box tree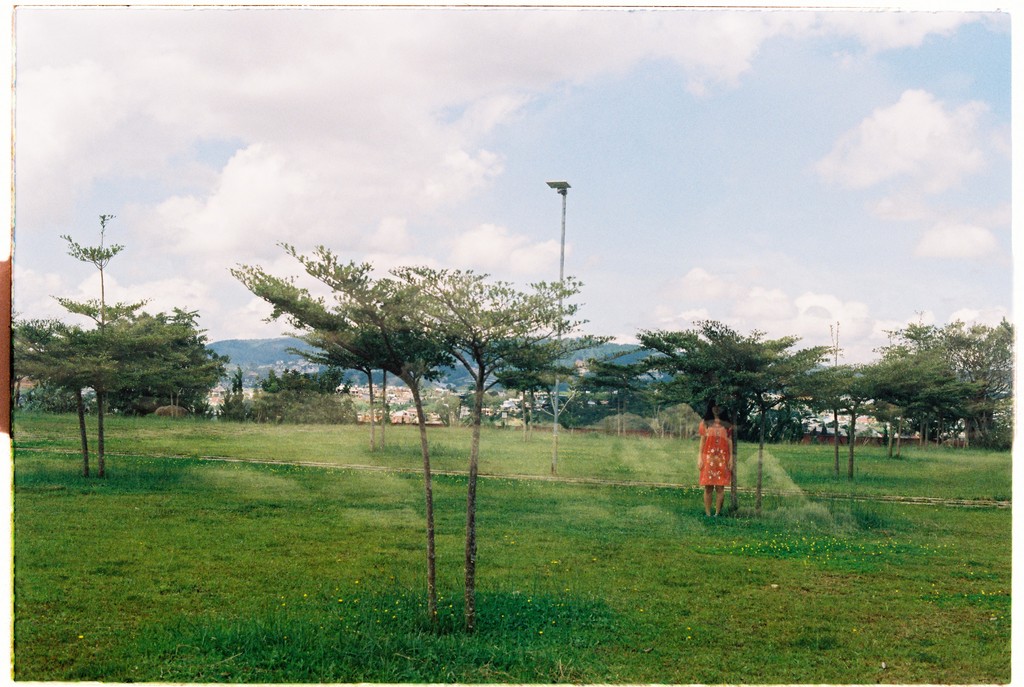
[left=26, top=255, right=211, bottom=455]
